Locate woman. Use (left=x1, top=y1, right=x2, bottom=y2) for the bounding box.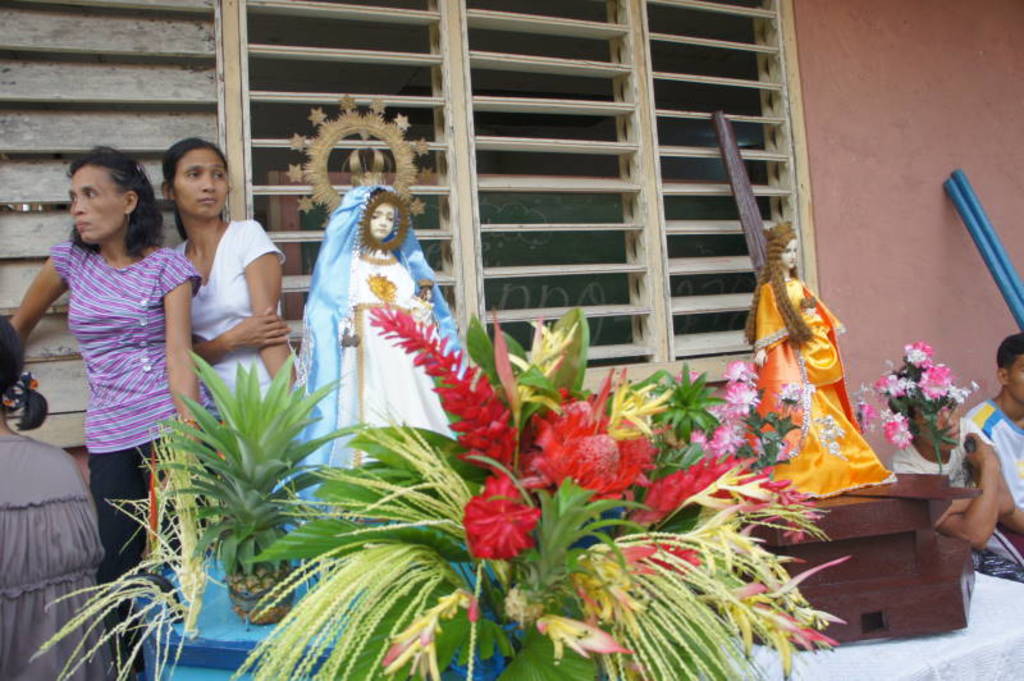
(left=0, top=308, right=111, bottom=680).
